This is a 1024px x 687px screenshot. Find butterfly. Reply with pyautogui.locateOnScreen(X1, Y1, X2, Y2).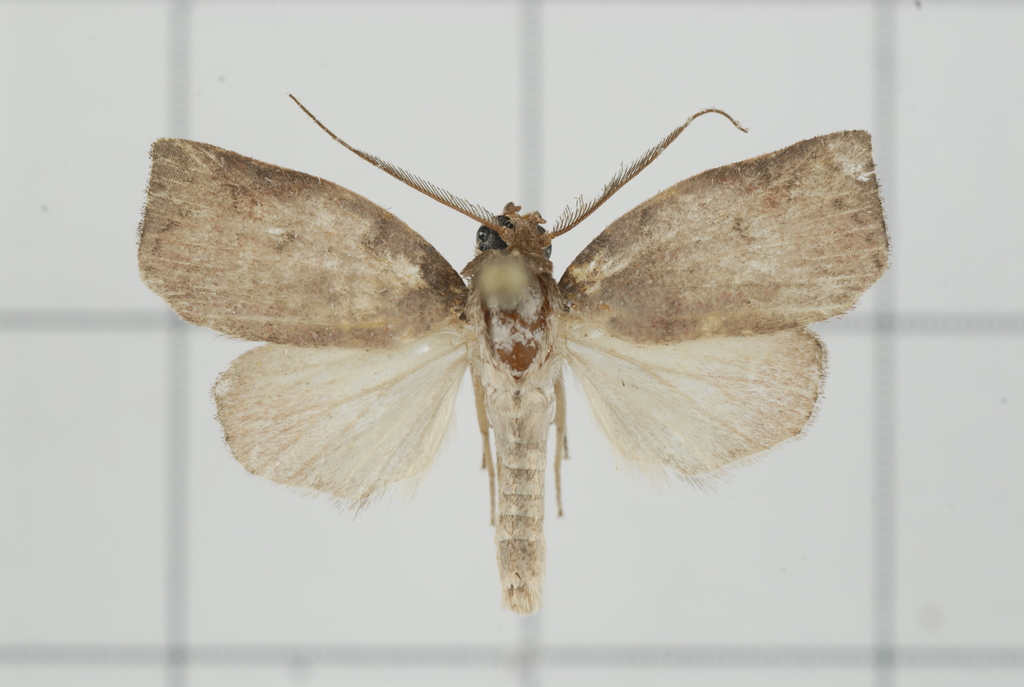
pyautogui.locateOnScreen(266, 129, 775, 628).
